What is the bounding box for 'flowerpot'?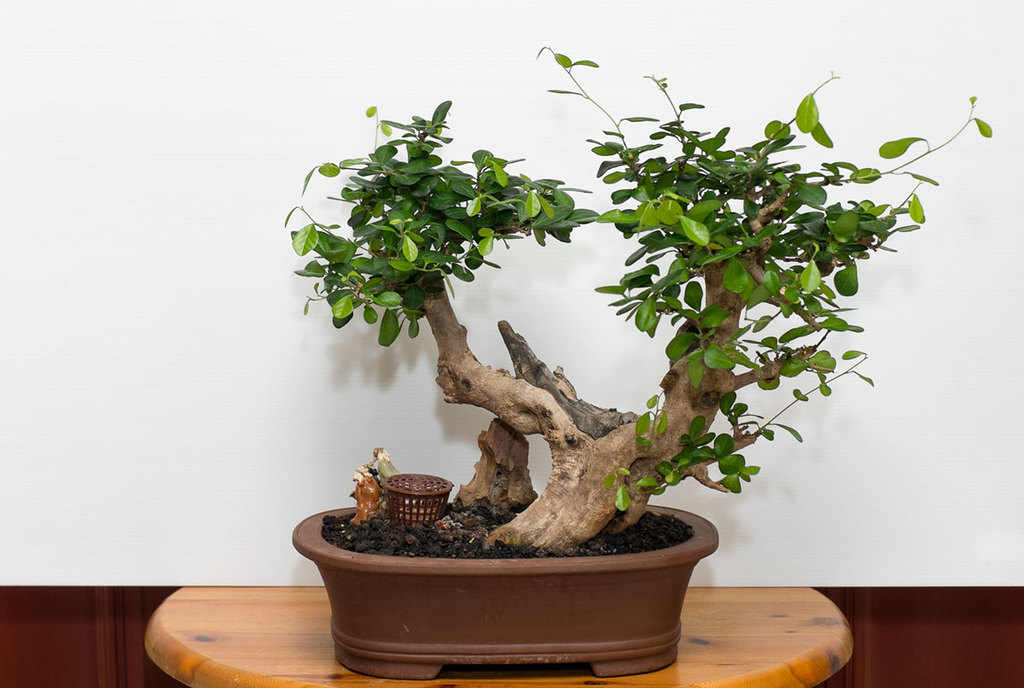
[x1=288, y1=498, x2=720, y2=680].
